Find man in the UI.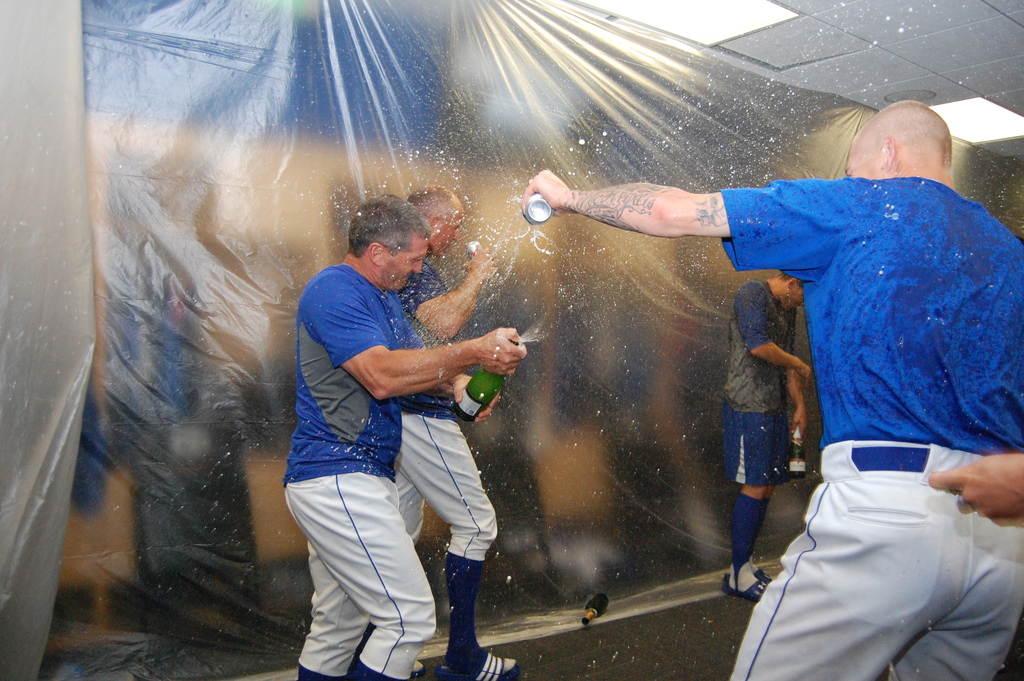
UI element at l=522, t=97, r=1023, b=680.
